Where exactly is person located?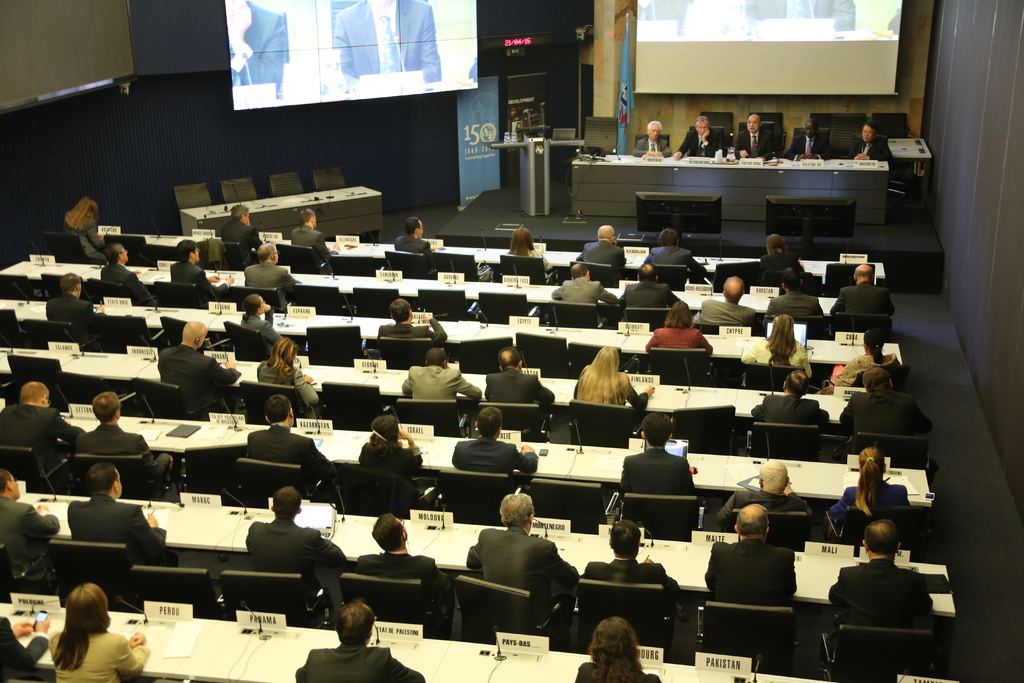
Its bounding box is box(827, 522, 943, 630).
